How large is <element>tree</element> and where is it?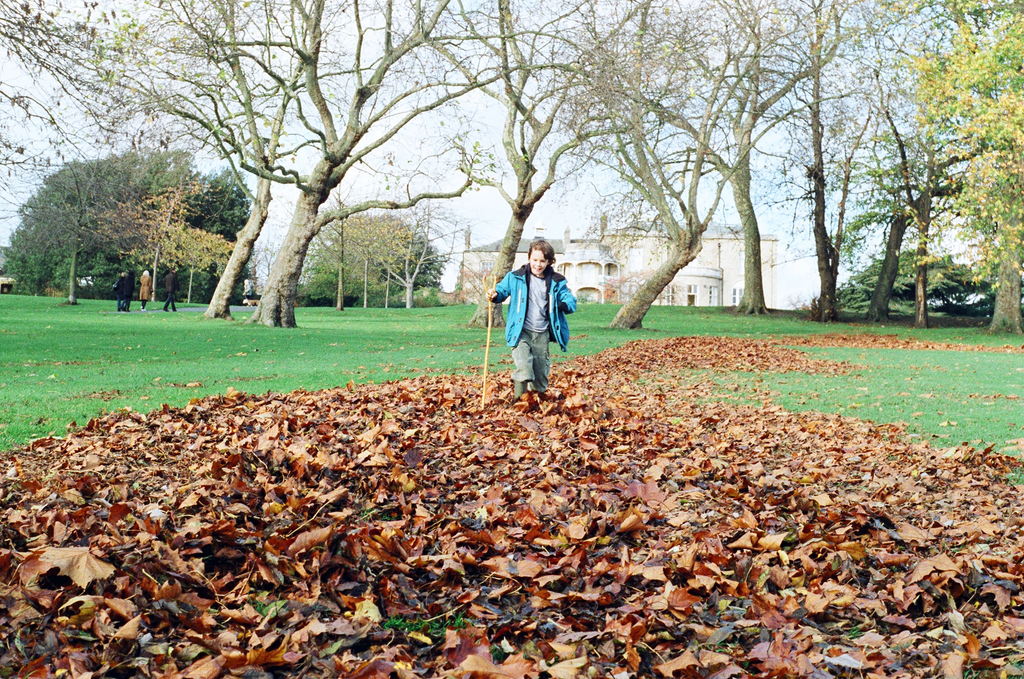
Bounding box: (left=173, top=148, right=277, bottom=307).
